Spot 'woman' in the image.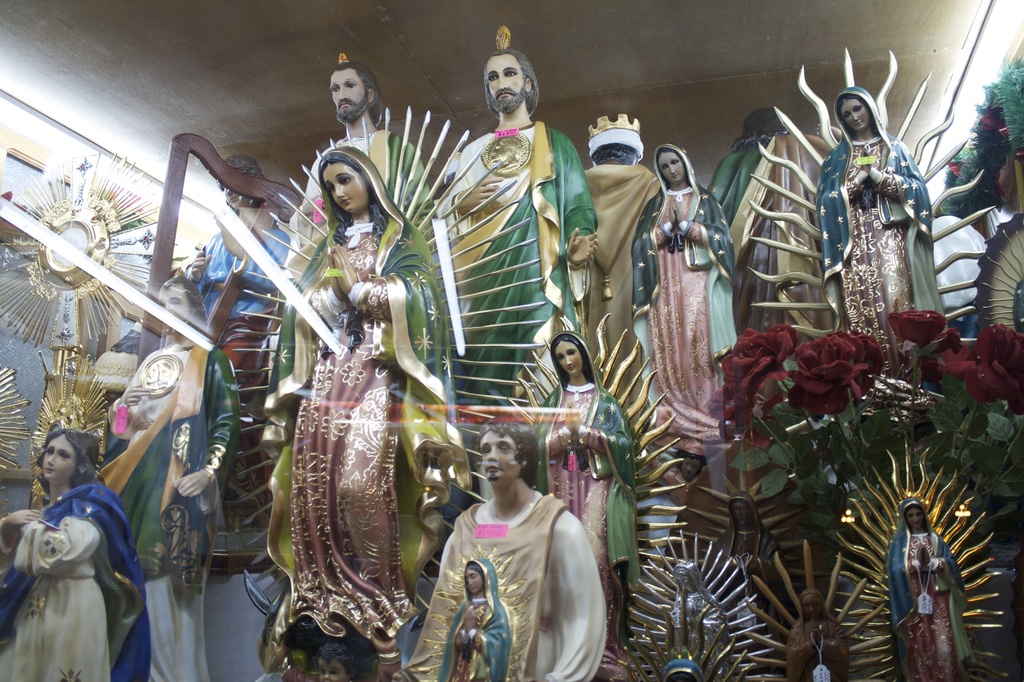
'woman' found at <bbox>812, 85, 952, 364</bbox>.
